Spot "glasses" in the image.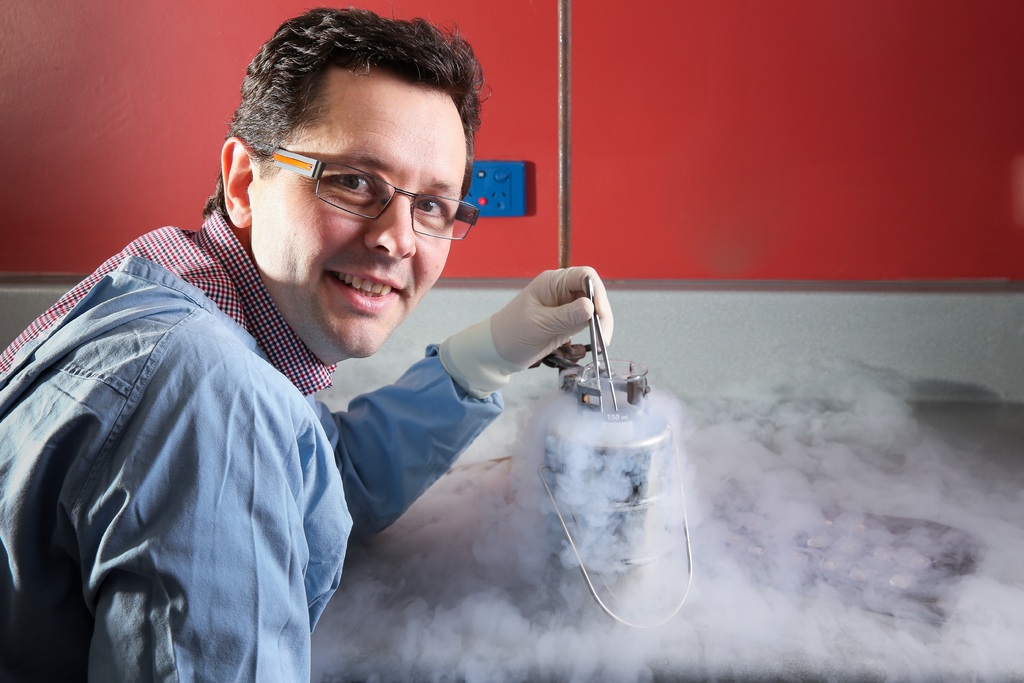
"glasses" found at locate(248, 142, 467, 223).
